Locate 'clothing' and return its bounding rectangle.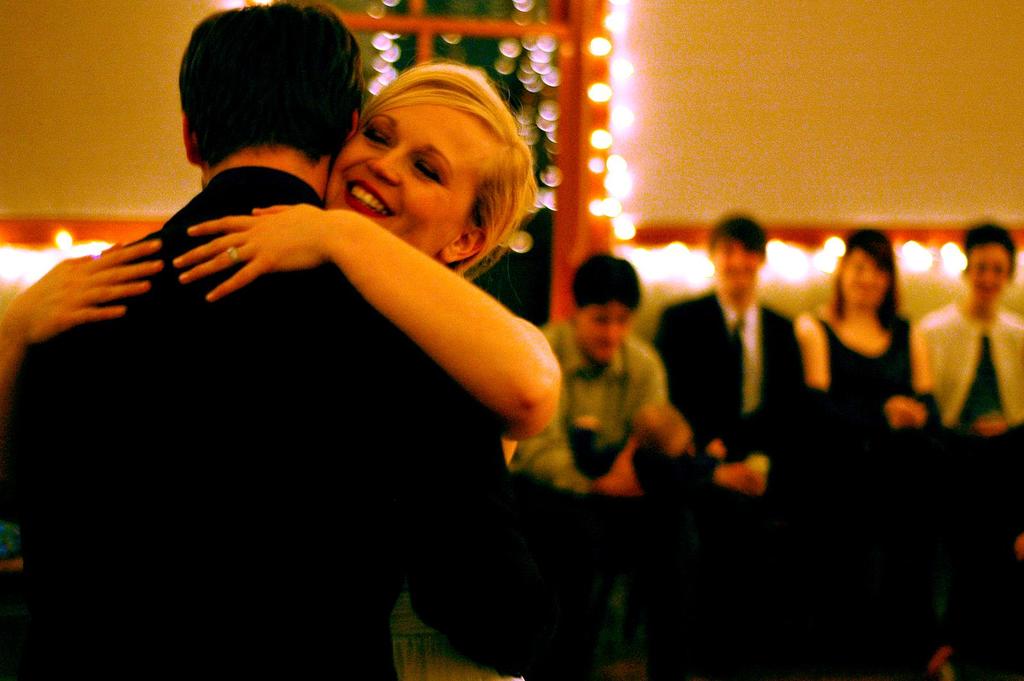
crop(922, 313, 1023, 453).
